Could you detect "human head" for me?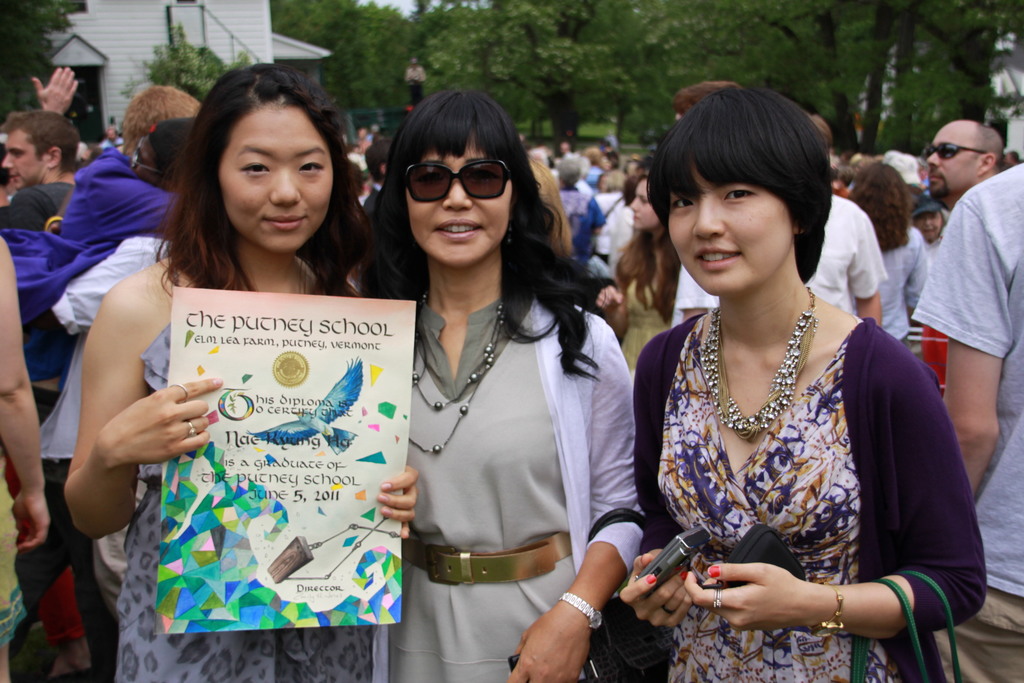
Detection result: l=0, t=111, r=79, b=191.
